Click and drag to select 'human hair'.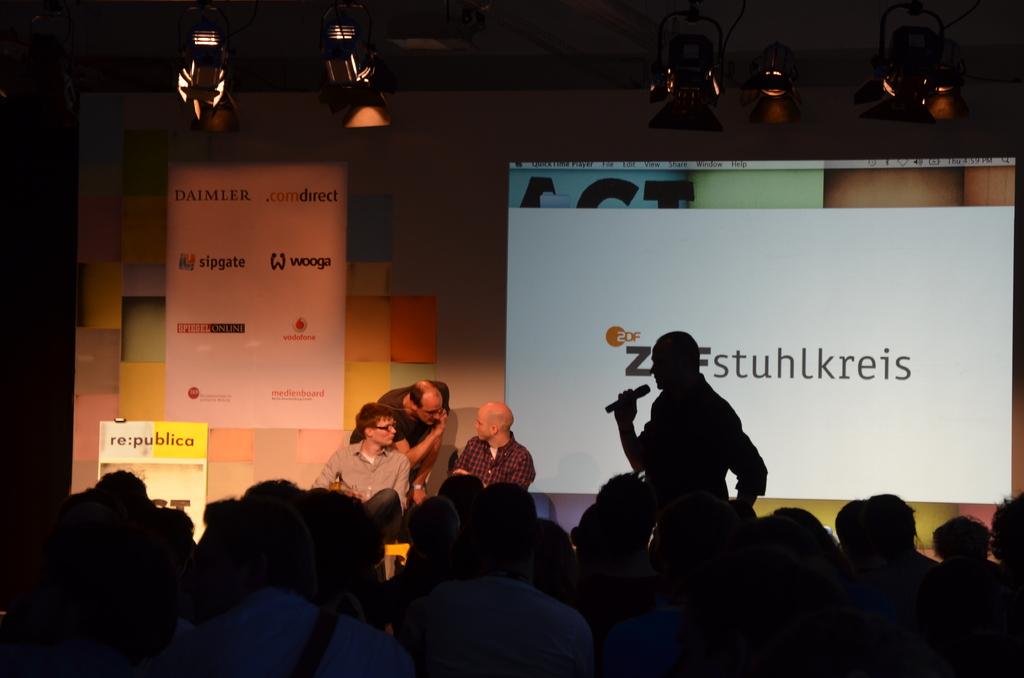
Selection: 286, 489, 383, 585.
